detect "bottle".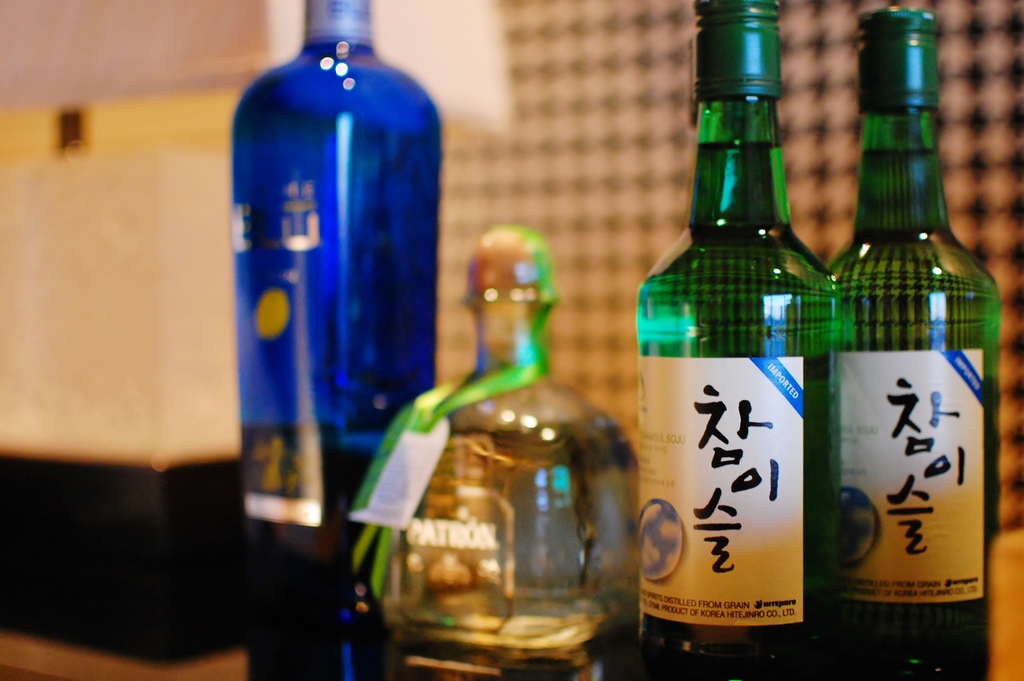
Detected at bbox(824, 6, 1003, 680).
